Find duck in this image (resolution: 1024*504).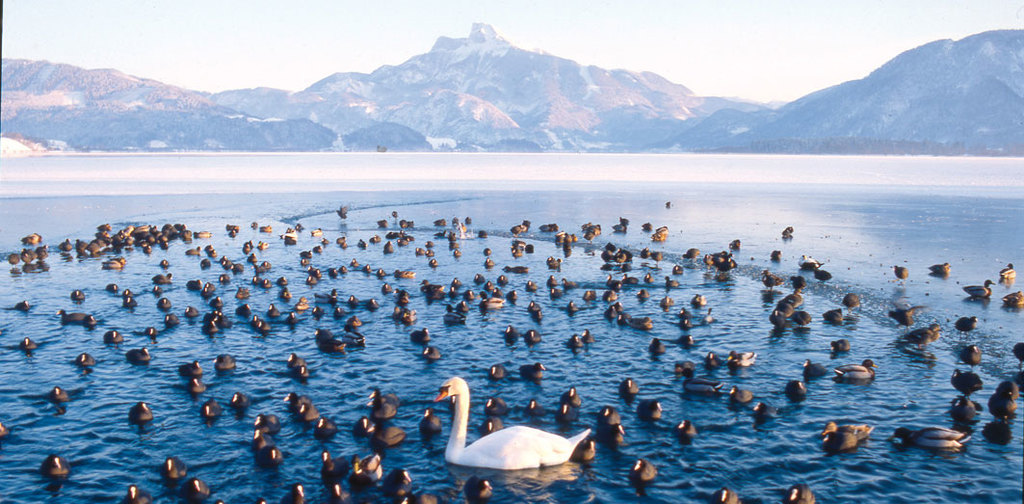
414,374,566,491.
